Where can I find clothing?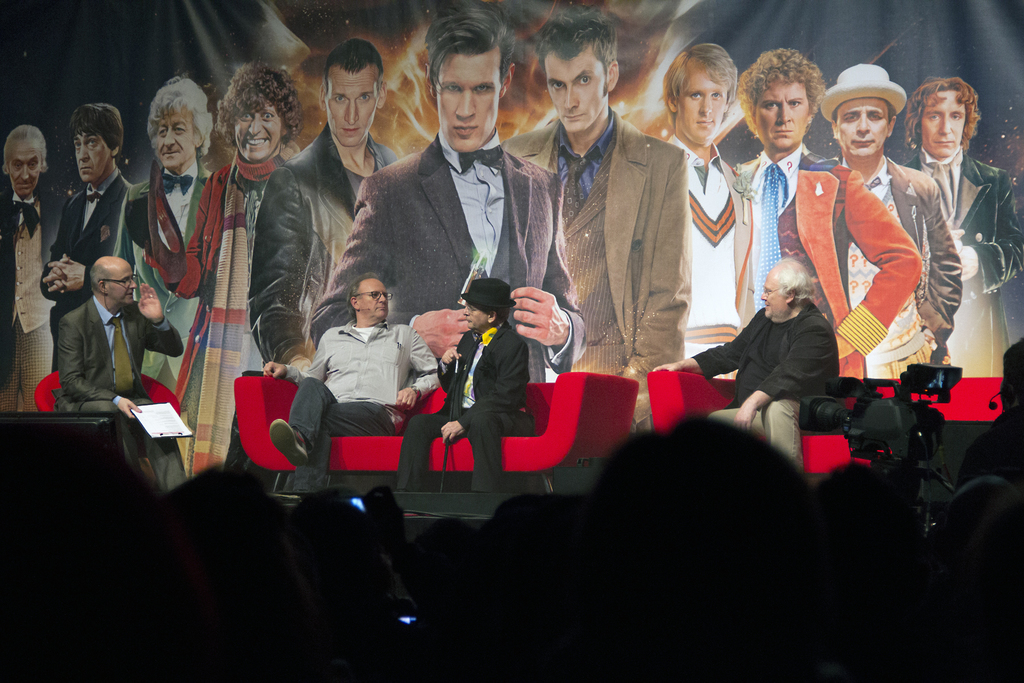
You can find it at 55, 293, 189, 493.
